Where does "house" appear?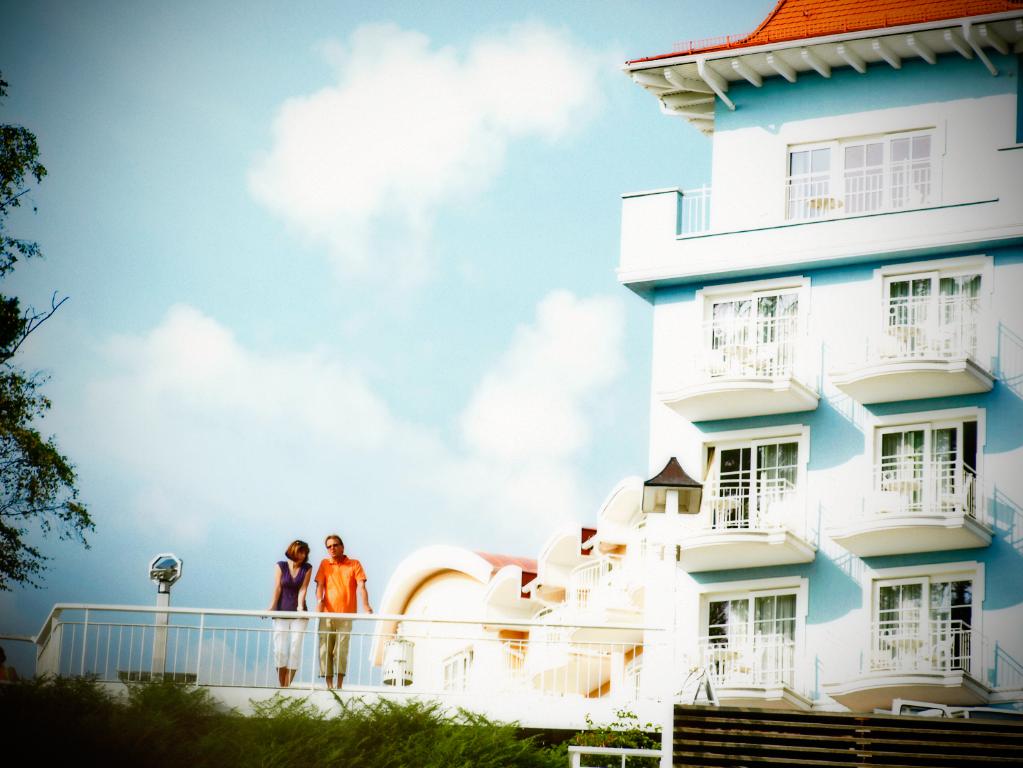
Appears at 363:470:648:699.
